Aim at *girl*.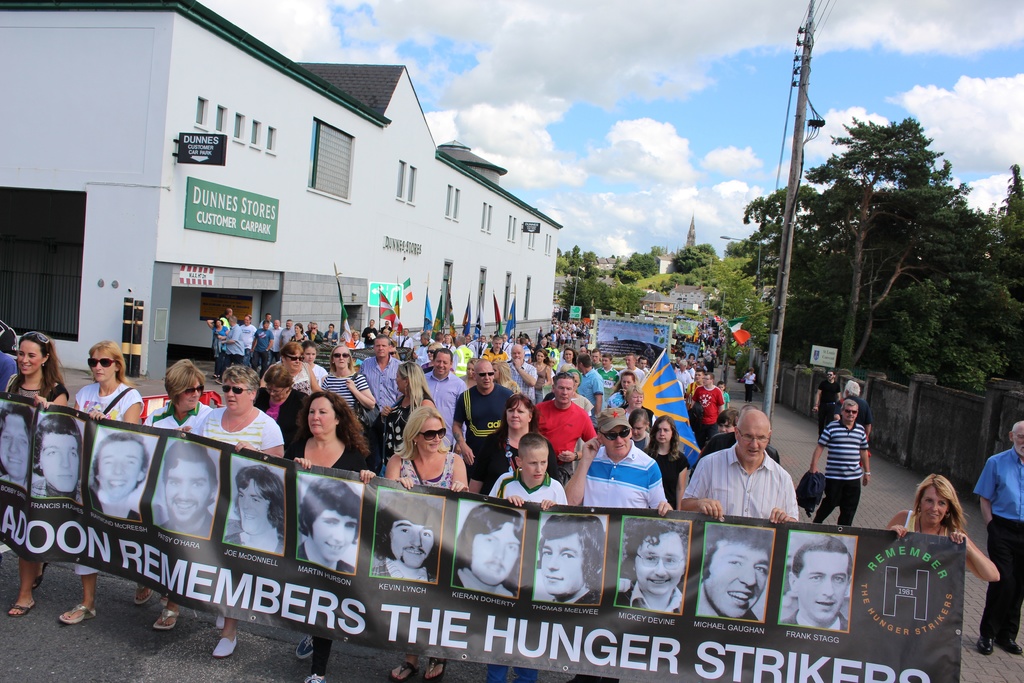
Aimed at 327, 344, 376, 419.
